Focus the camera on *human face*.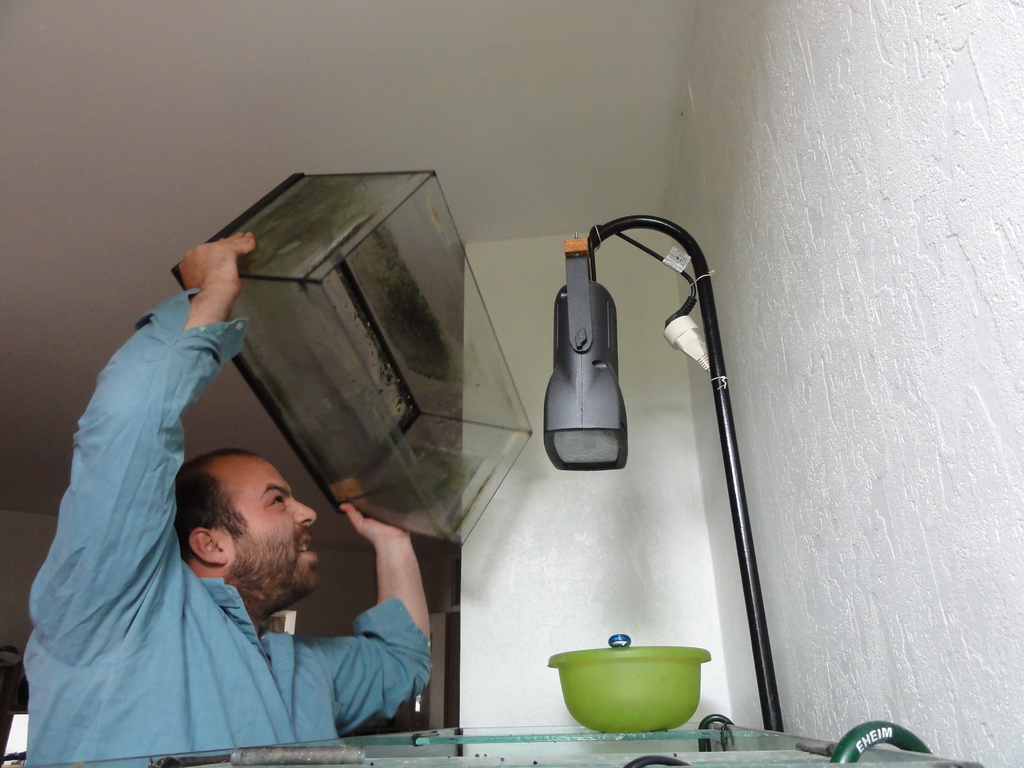
Focus region: BBox(213, 452, 319, 596).
